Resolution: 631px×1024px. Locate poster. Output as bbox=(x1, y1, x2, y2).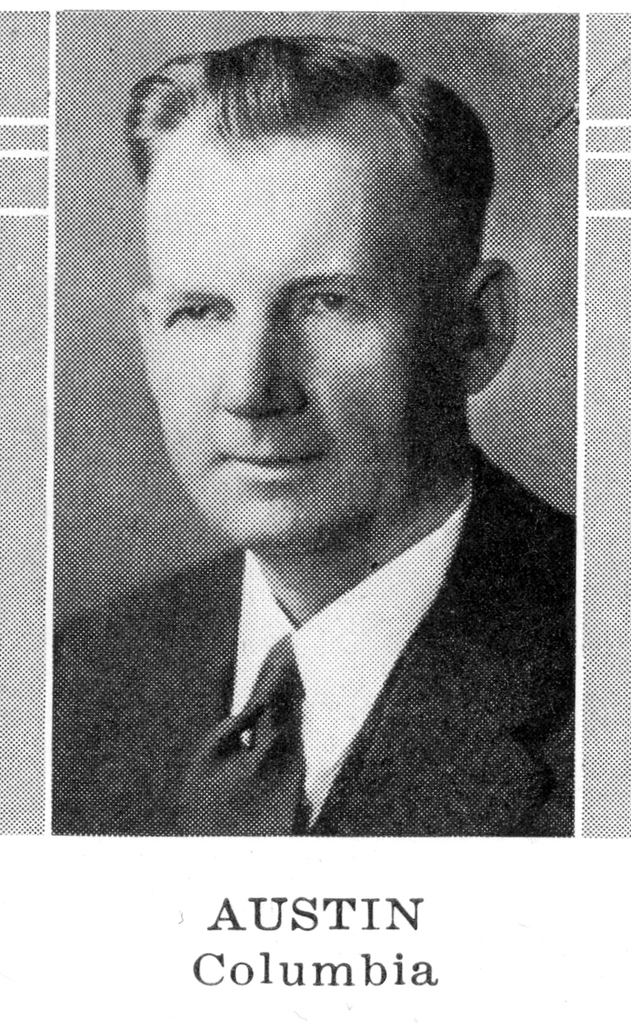
bbox=(0, 0, 630, 1023).
